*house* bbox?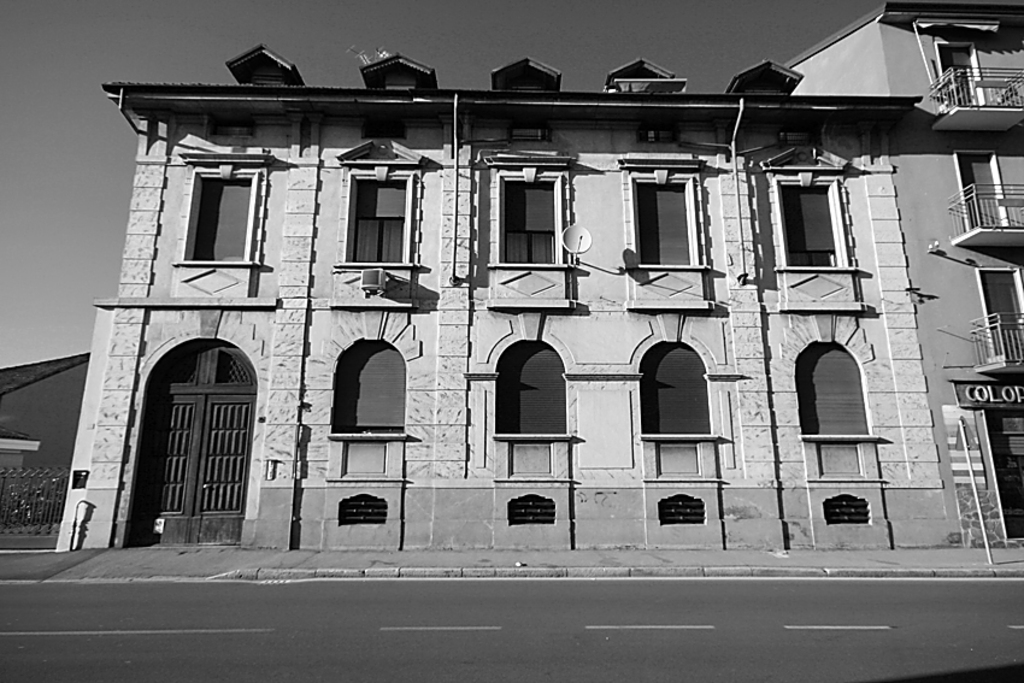
[0, 352, 87, 519]
